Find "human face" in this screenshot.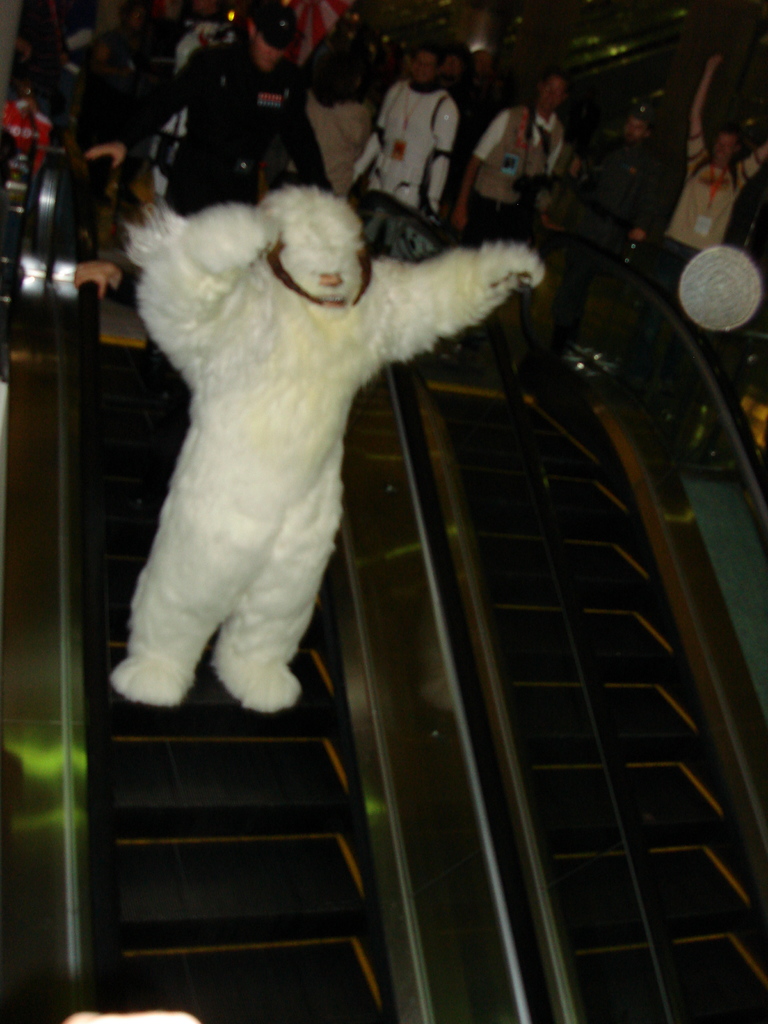
The bounding box for "human face" is [623,113,637,132].
